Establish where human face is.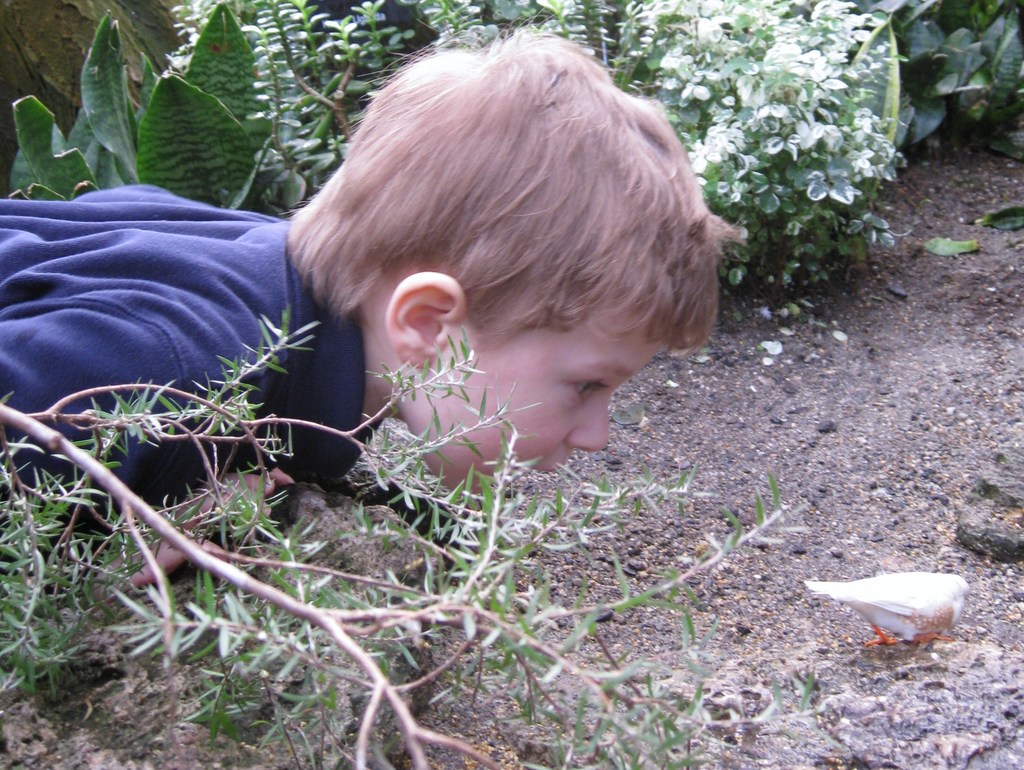
Established at [422, 346, 676, 496].
